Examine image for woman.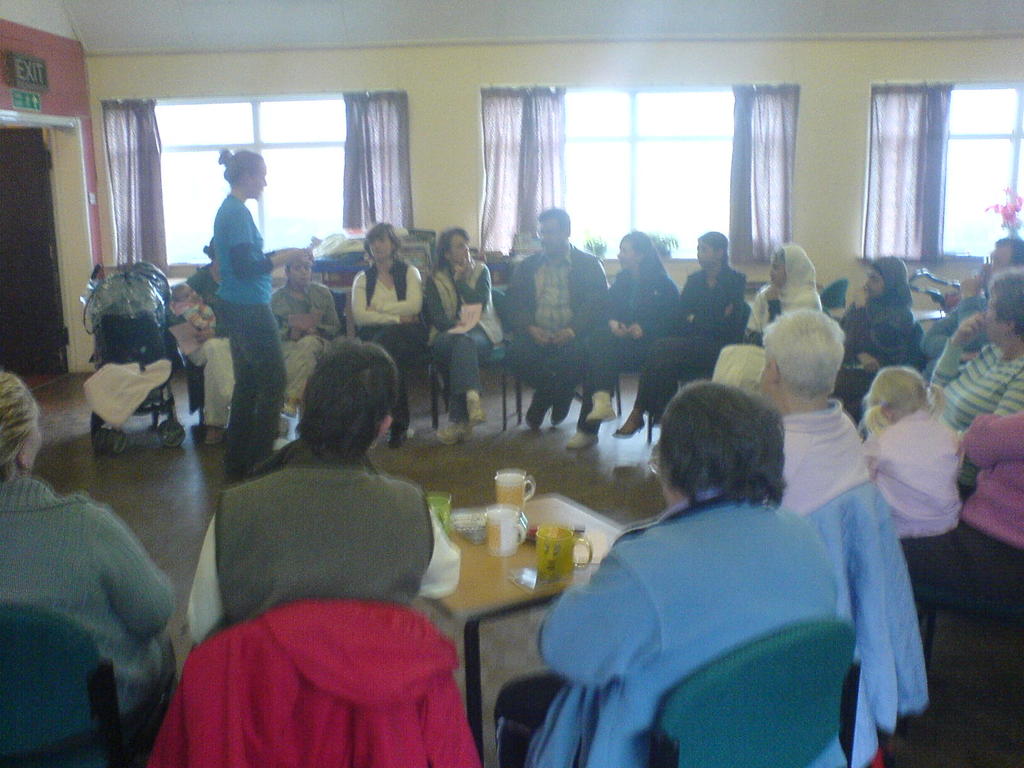
Examination result: [left=348, top=214, right=422, bottom=446].
